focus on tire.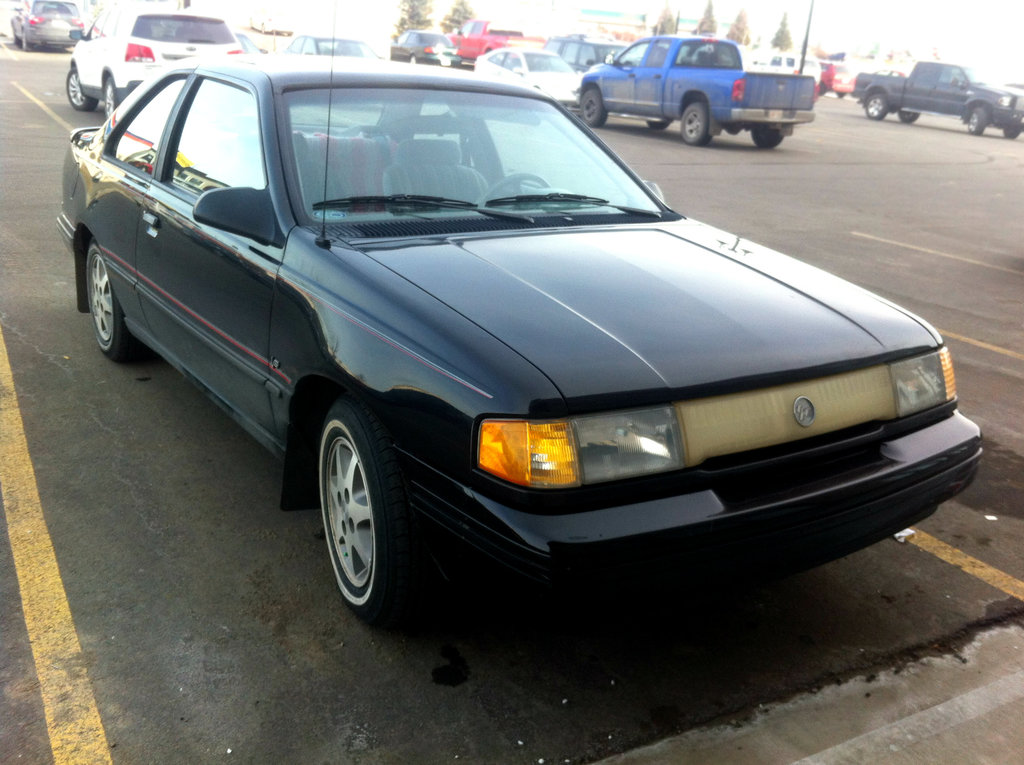
Focused at pyautogui.locateOnScreen(647, 115, 669, 129).
